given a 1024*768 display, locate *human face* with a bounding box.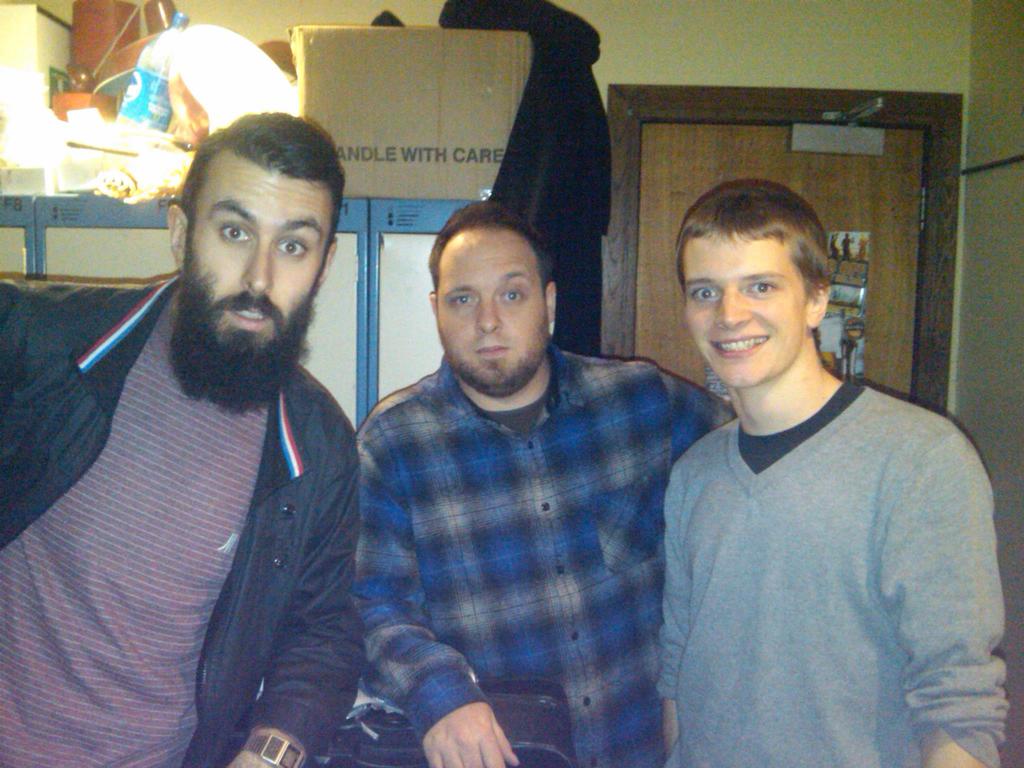
Located: <bbox>436, 228, 548, 387</bbox>.
